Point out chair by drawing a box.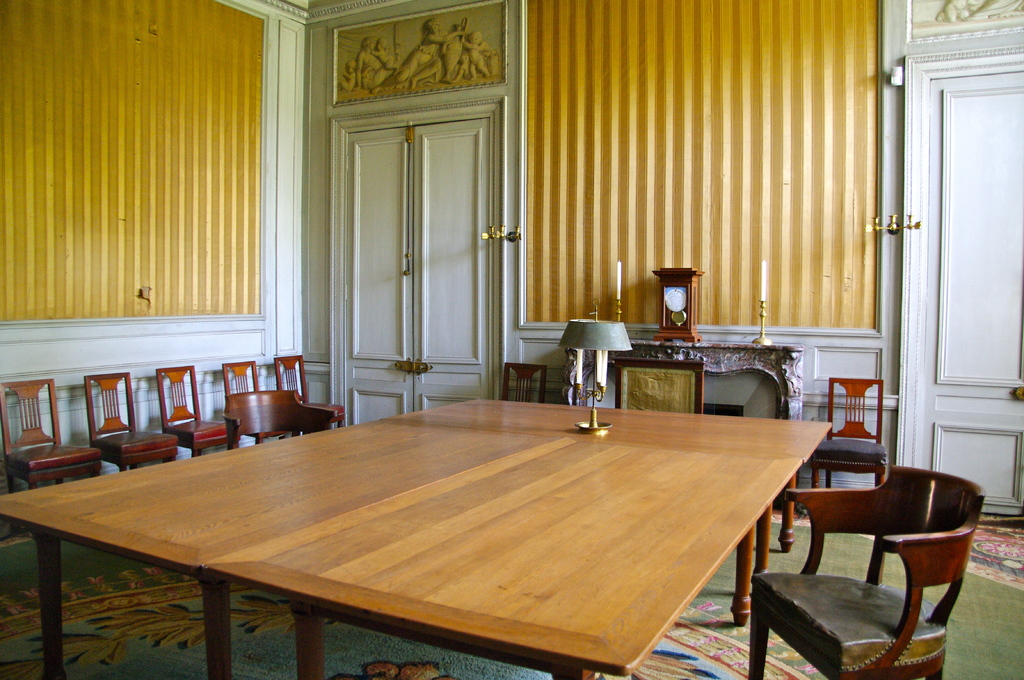
<box>501,362,550,407</box>.
